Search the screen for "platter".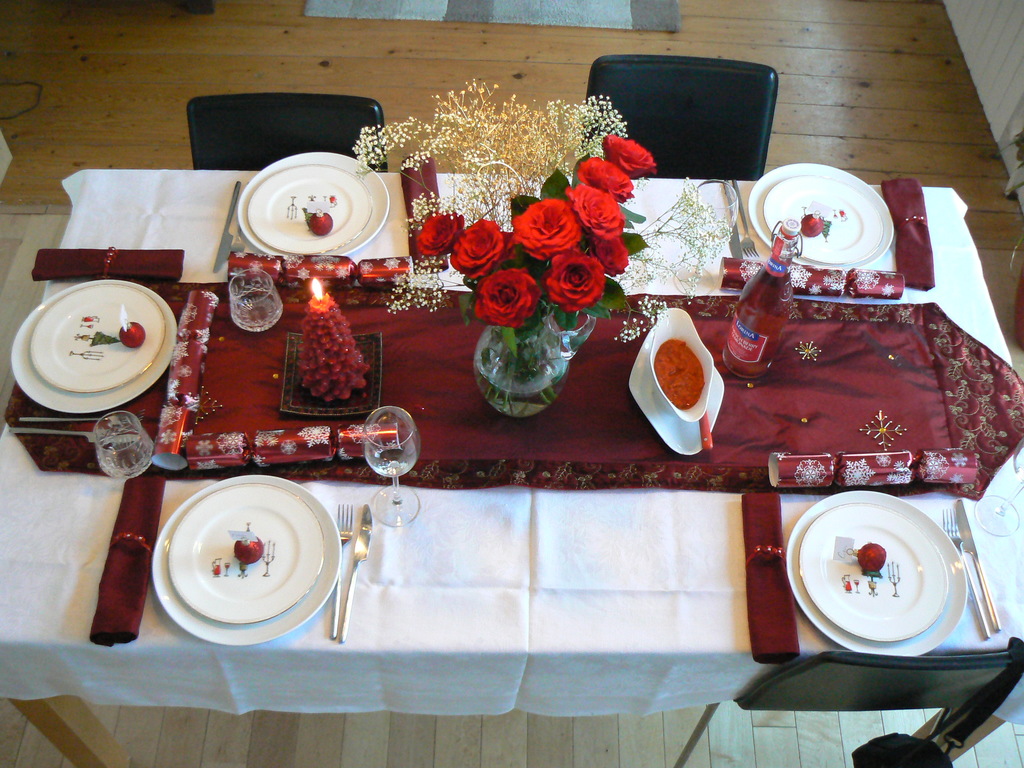
Found at <region>28, 284, 164, 388</region>.
